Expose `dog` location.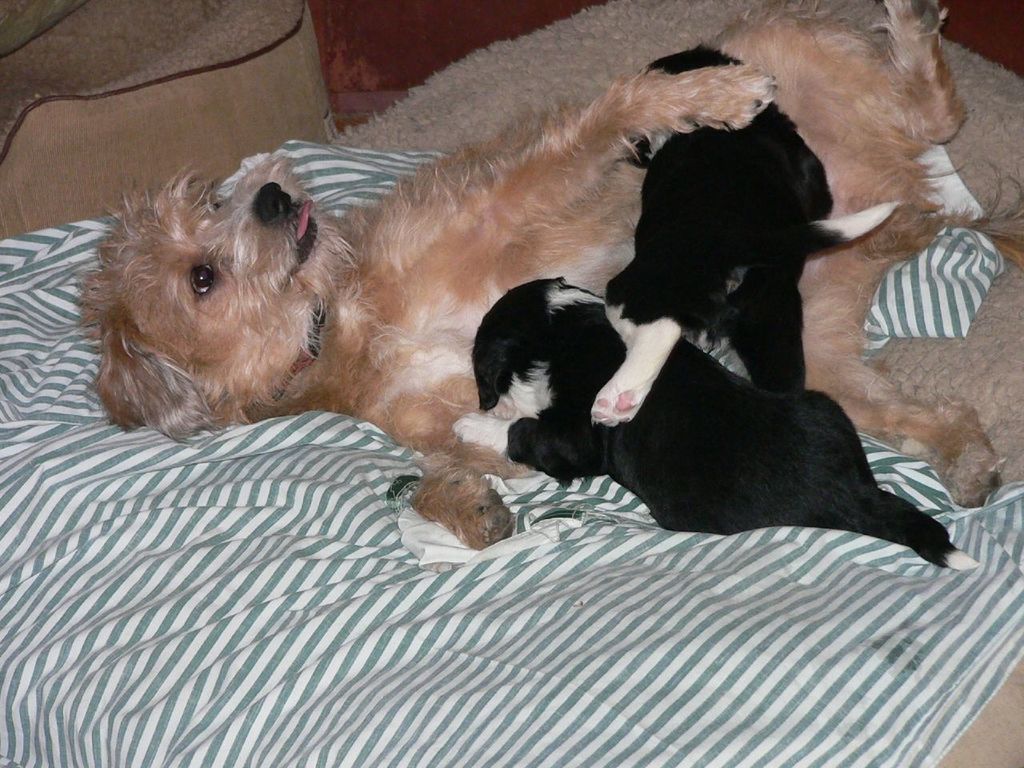
Exposed at detection(73, 0, 999, 546).
